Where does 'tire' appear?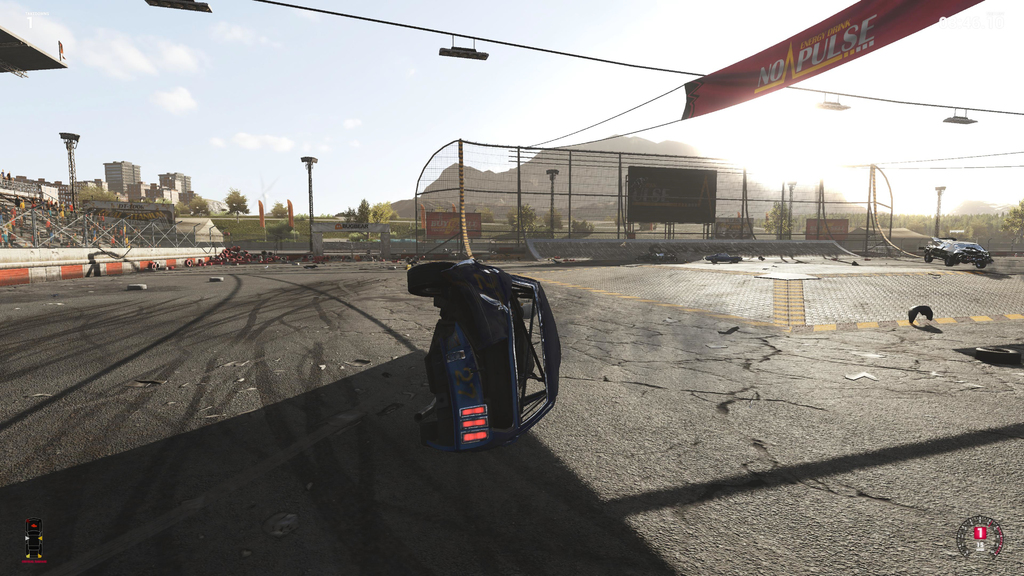
Appears at region(387, 264, 398, 273).
